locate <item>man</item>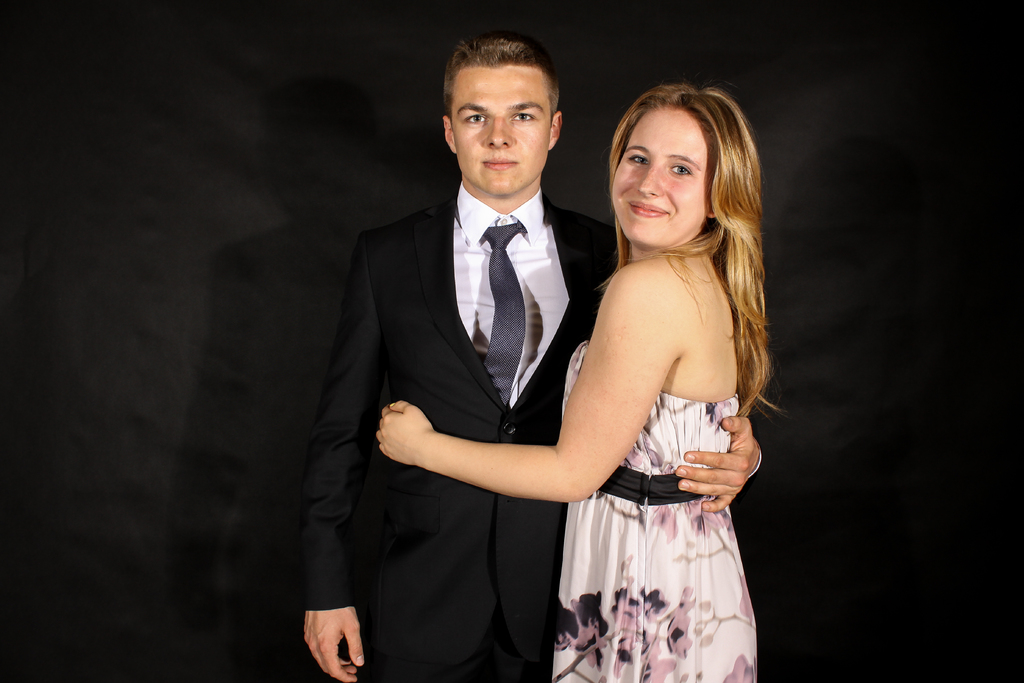
detection(271, 48, 797, 648)
